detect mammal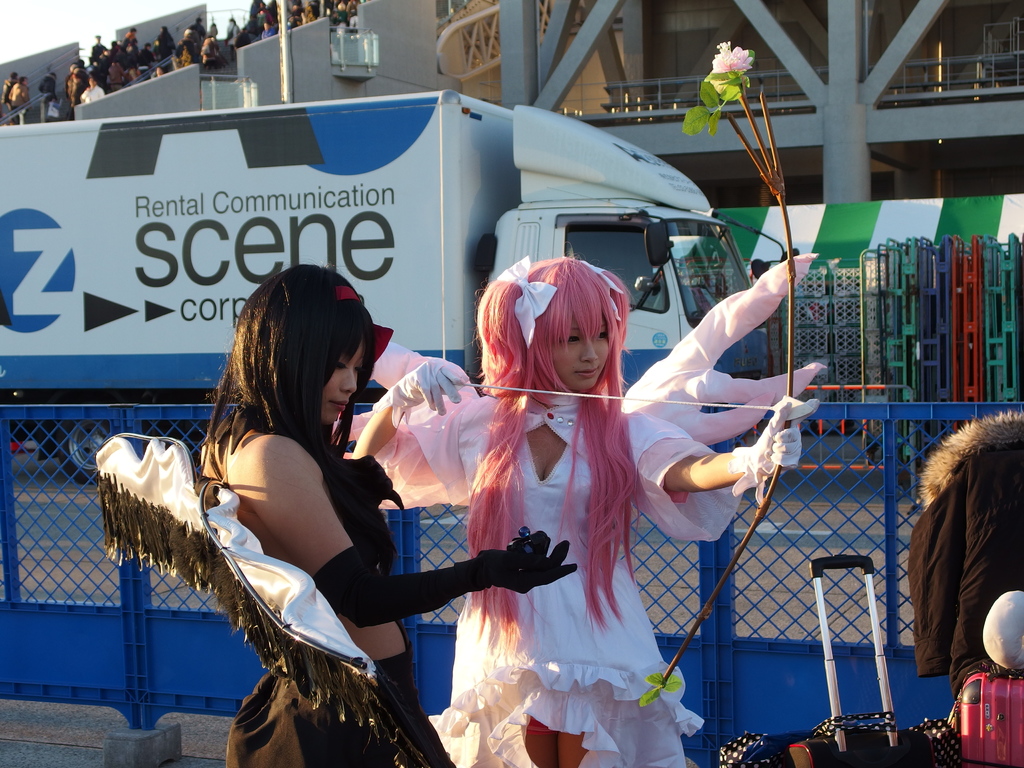
bbox(194, 257, 579, 767)
